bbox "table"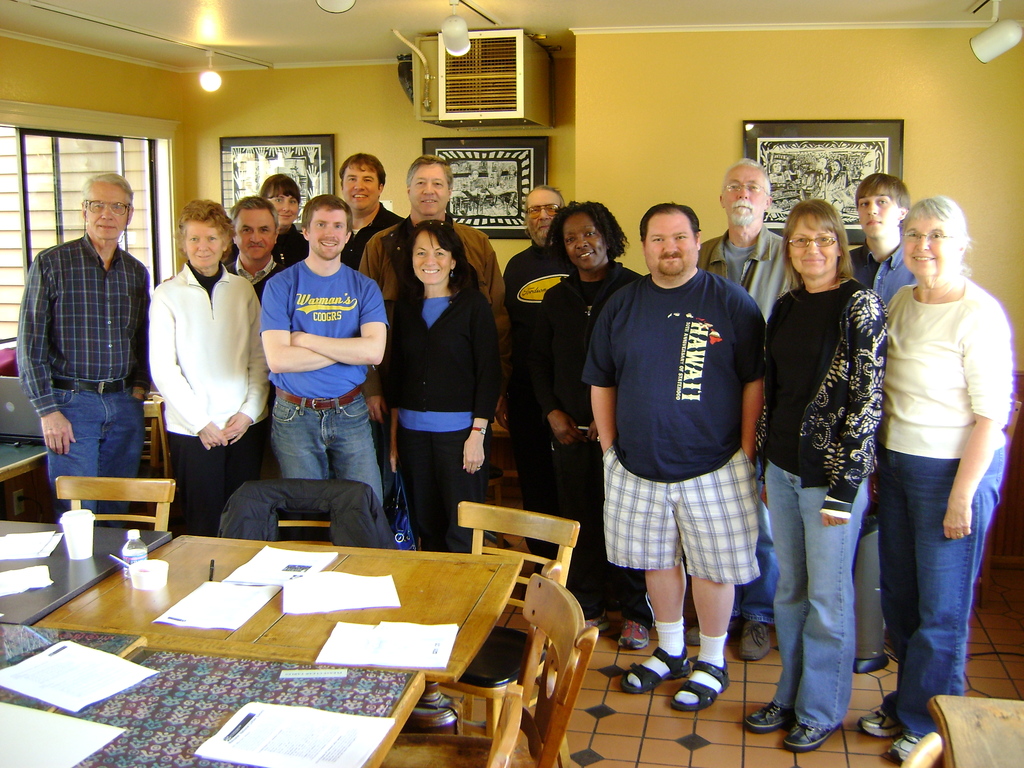
50, 461, 555, 714
